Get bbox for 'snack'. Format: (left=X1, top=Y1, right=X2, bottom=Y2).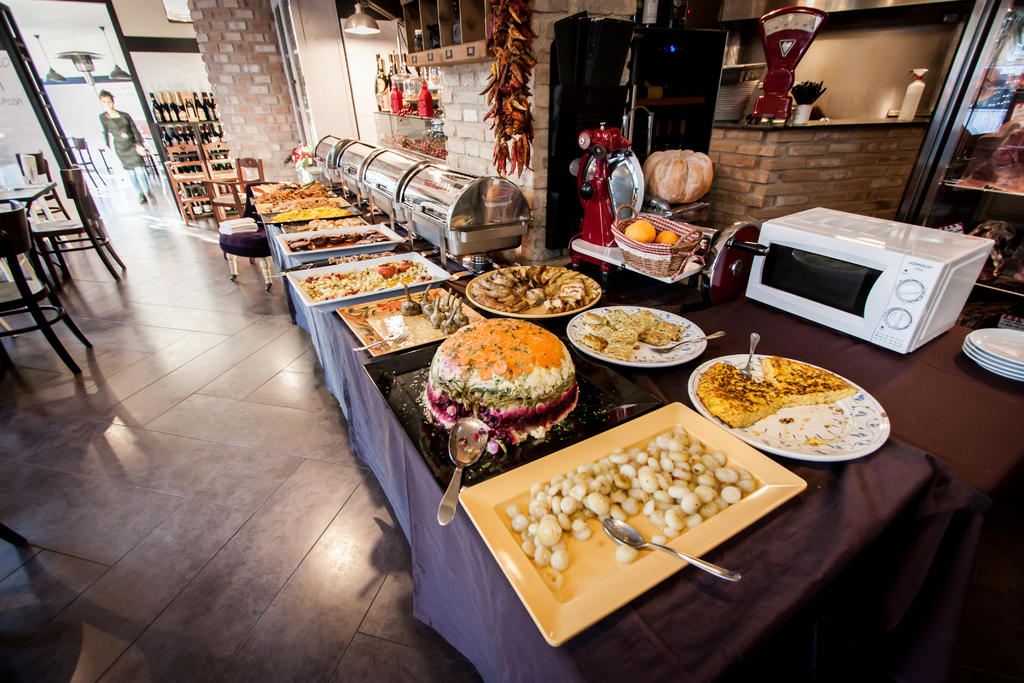
(left=463, top=262, right=586, bottom=312).
